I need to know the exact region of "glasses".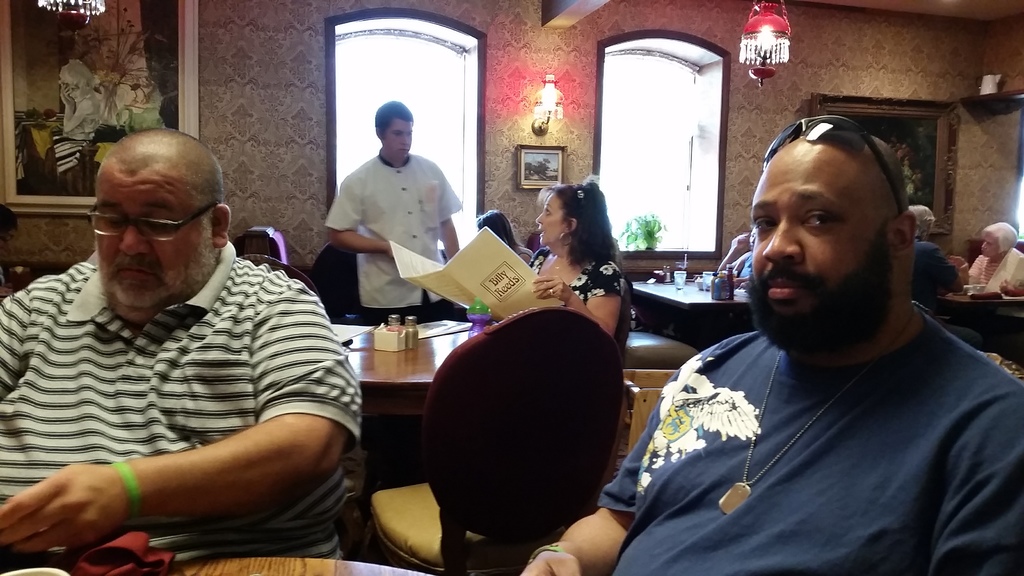
Region: select_region(78, 196, 211, 242).
